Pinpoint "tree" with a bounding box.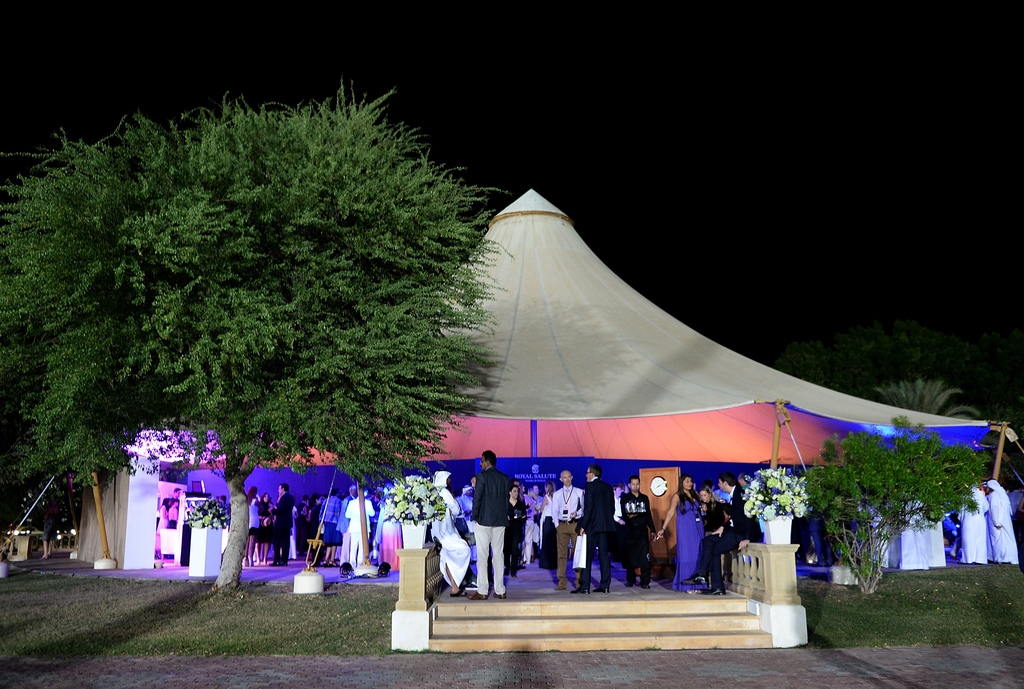
[795,422,989,583].
